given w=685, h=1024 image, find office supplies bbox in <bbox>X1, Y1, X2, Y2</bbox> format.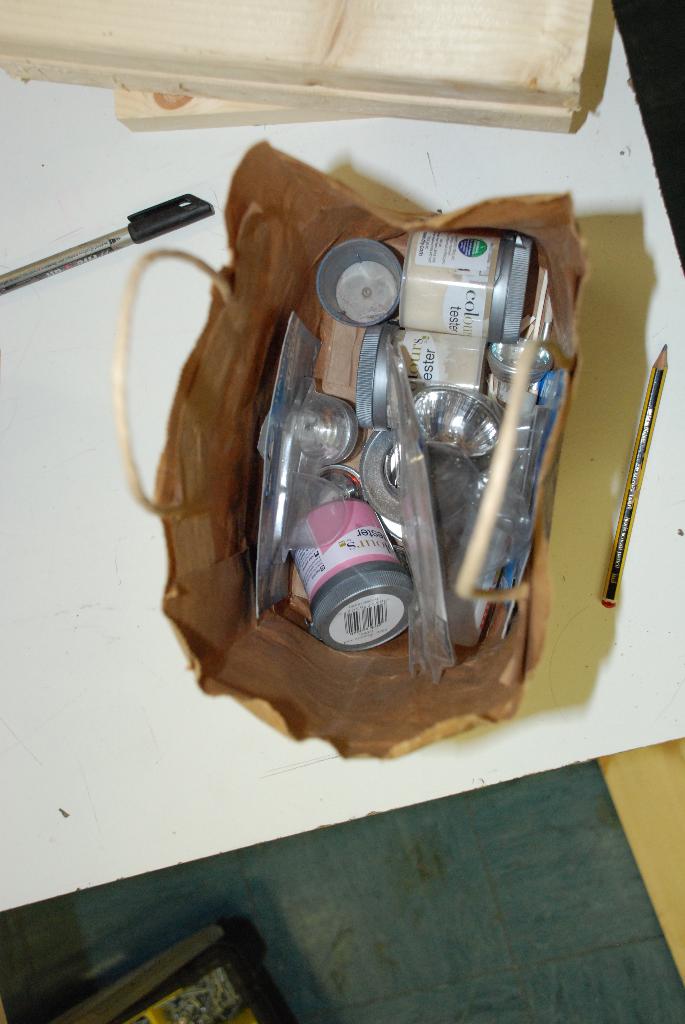
<bbox>249, 321, 349, 614</bbox>.
